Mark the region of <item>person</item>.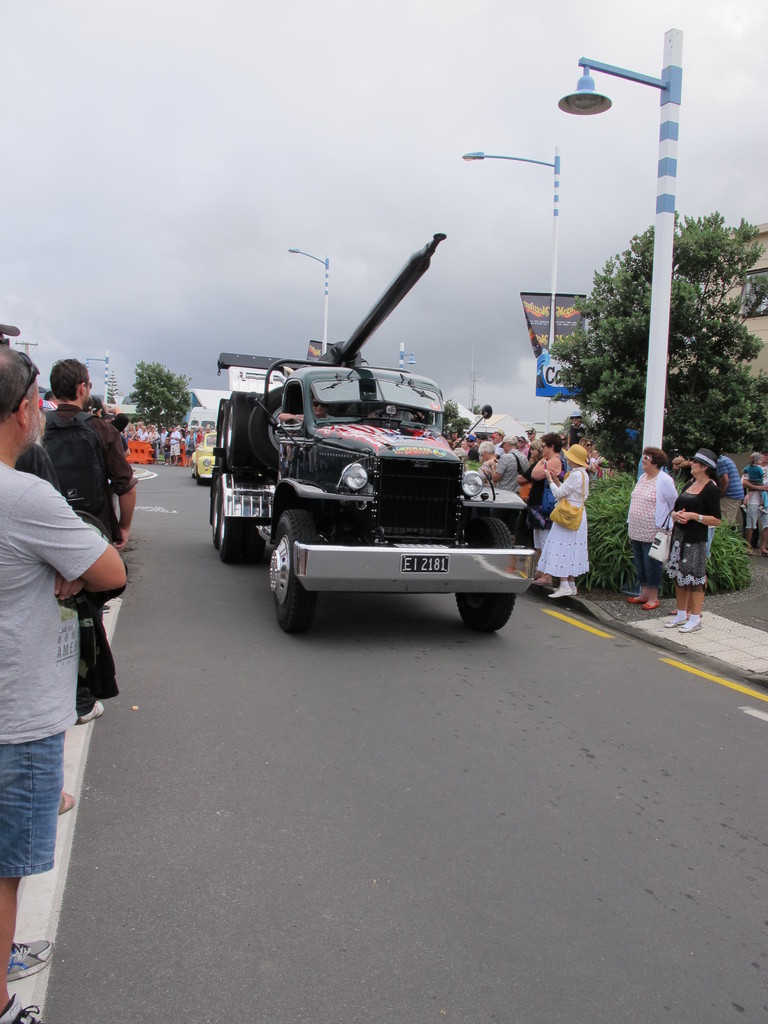
Region: {"left": 527, "top": 437, "right": 593, "bottom": 610}.
